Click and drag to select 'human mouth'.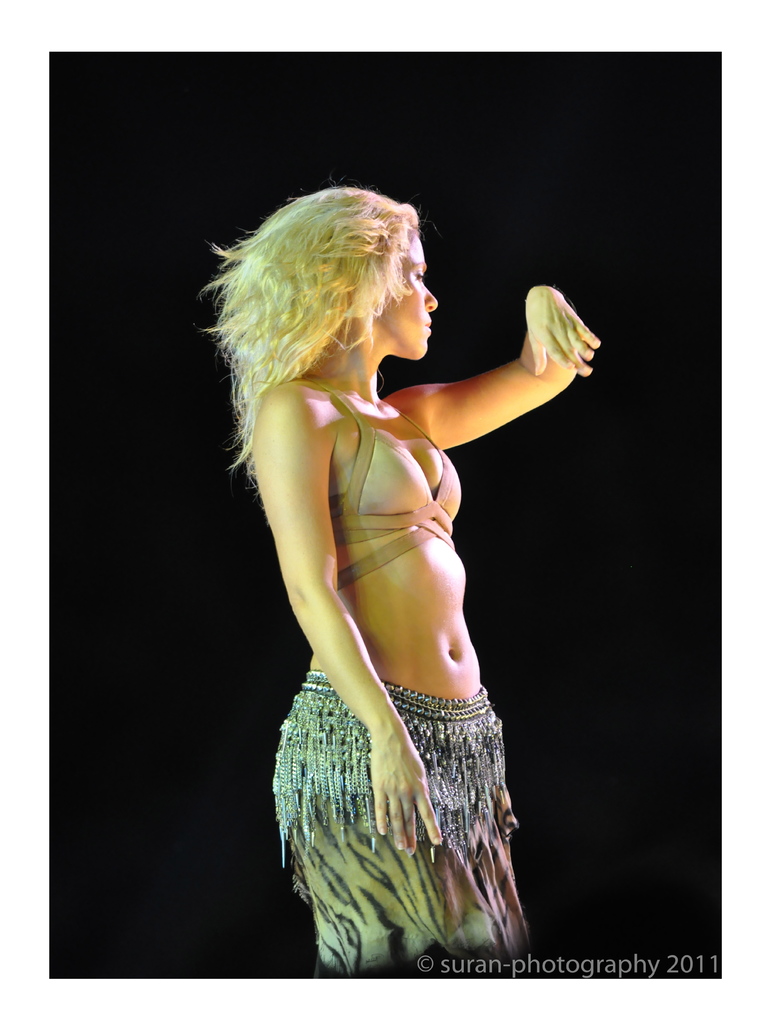
Selection: bbox=[425, 323, 435, 333].
